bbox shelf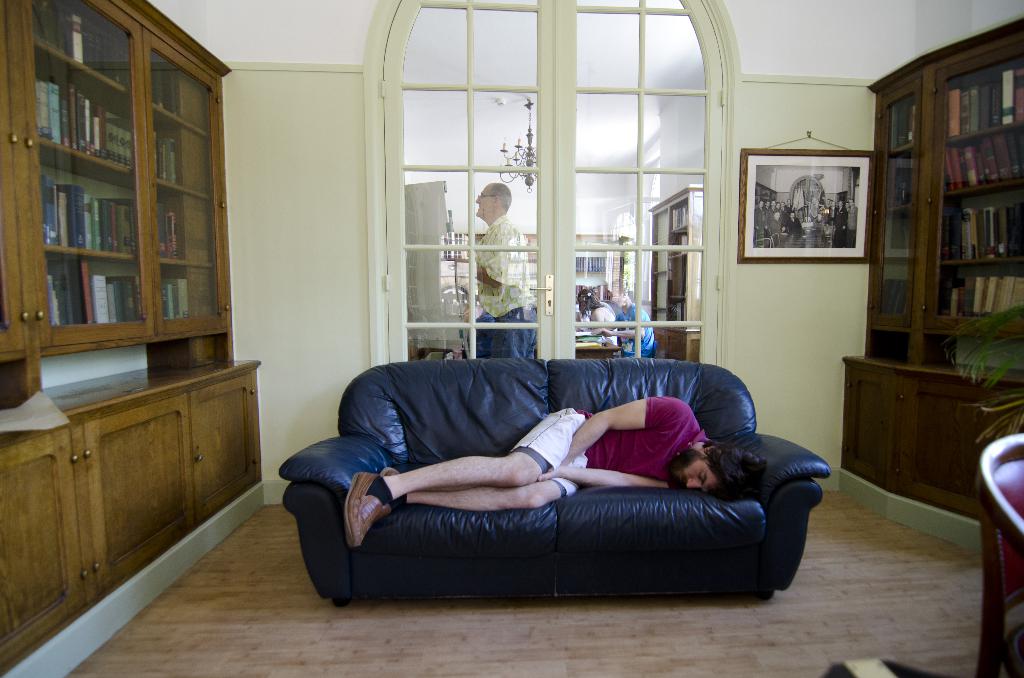
bbox=[0, 1, 248, 367]
